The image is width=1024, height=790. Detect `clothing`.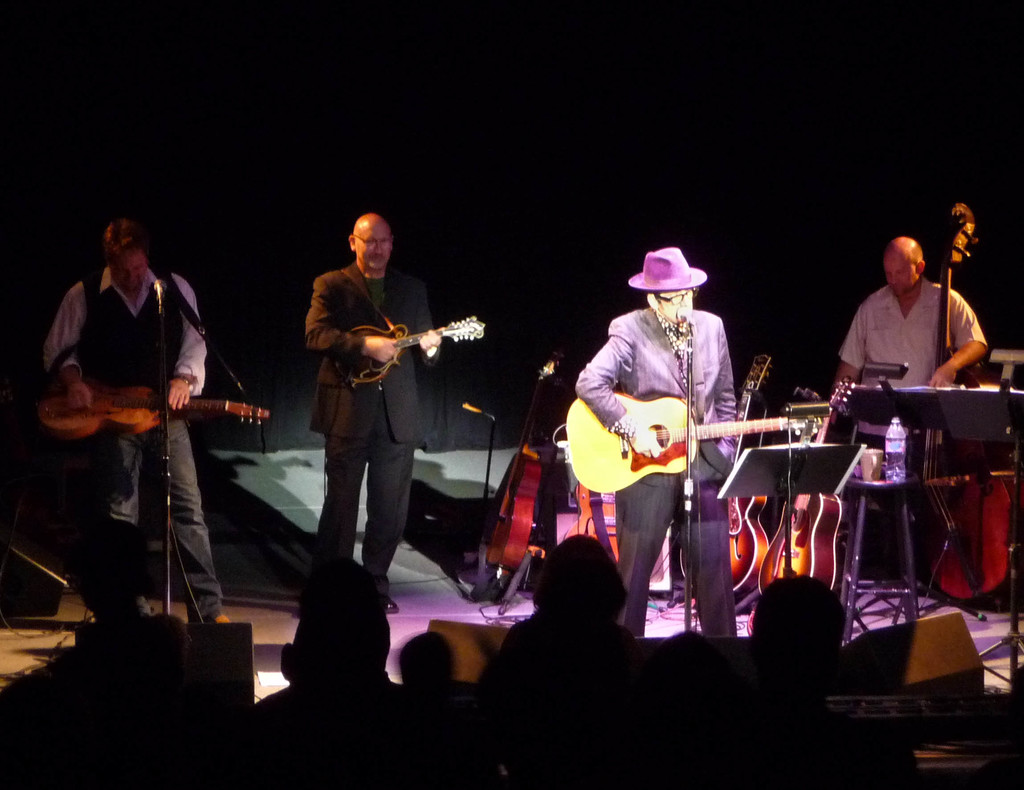
Detection: [left=573, top=307, right=737, bottom=634].
